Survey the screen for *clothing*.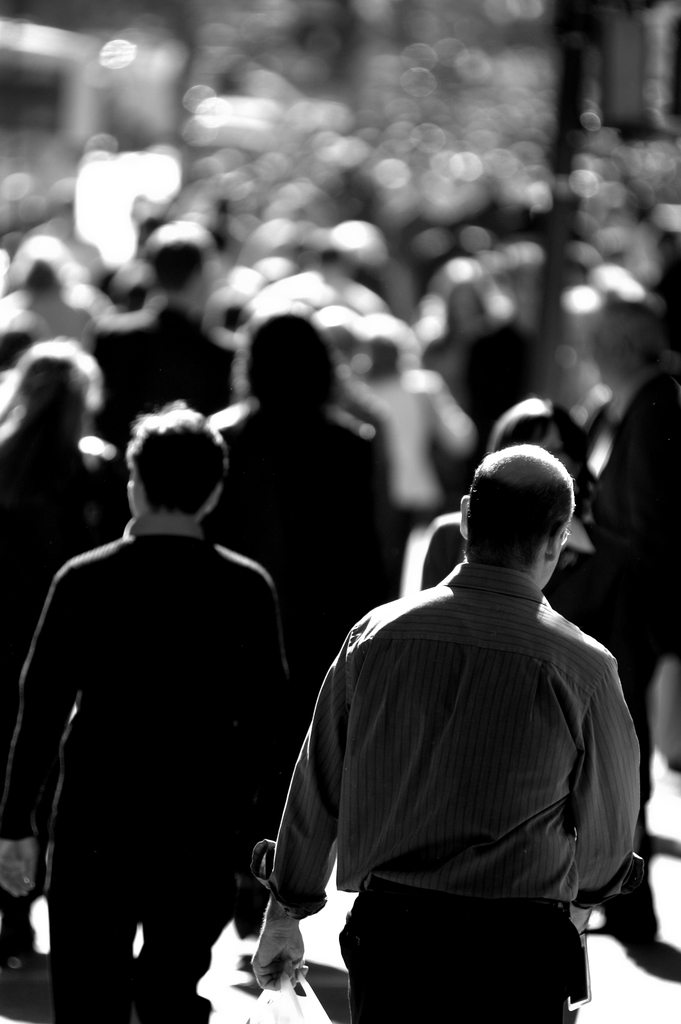
Survey found: x1=0, y1=435, x2=148, y2=726.
